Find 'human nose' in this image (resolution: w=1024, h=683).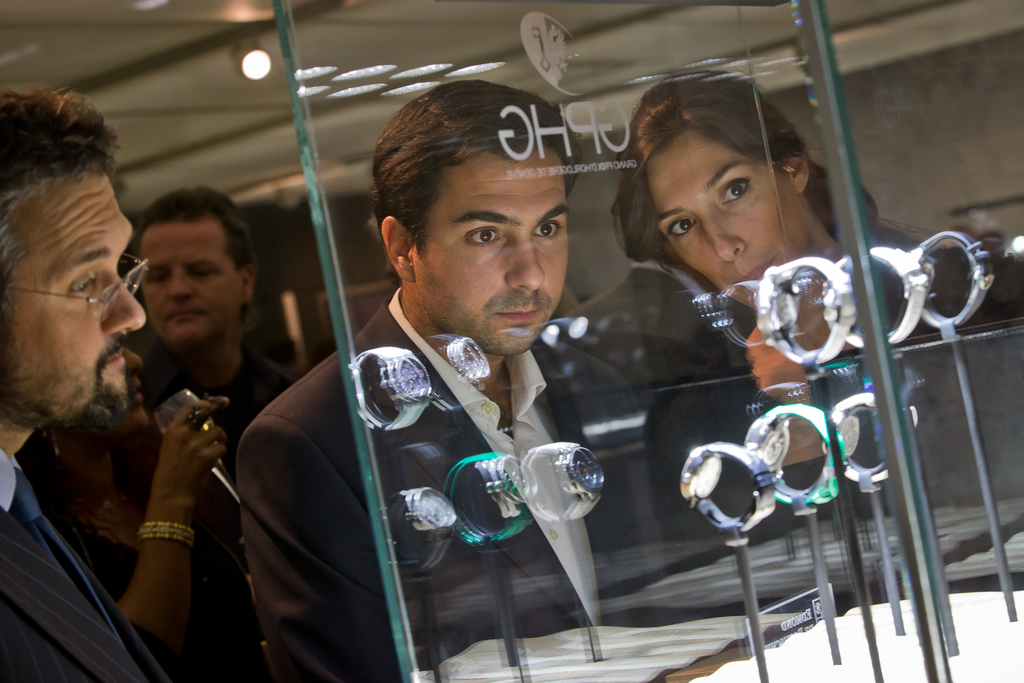
BBox(100, 269, 148, 334).
